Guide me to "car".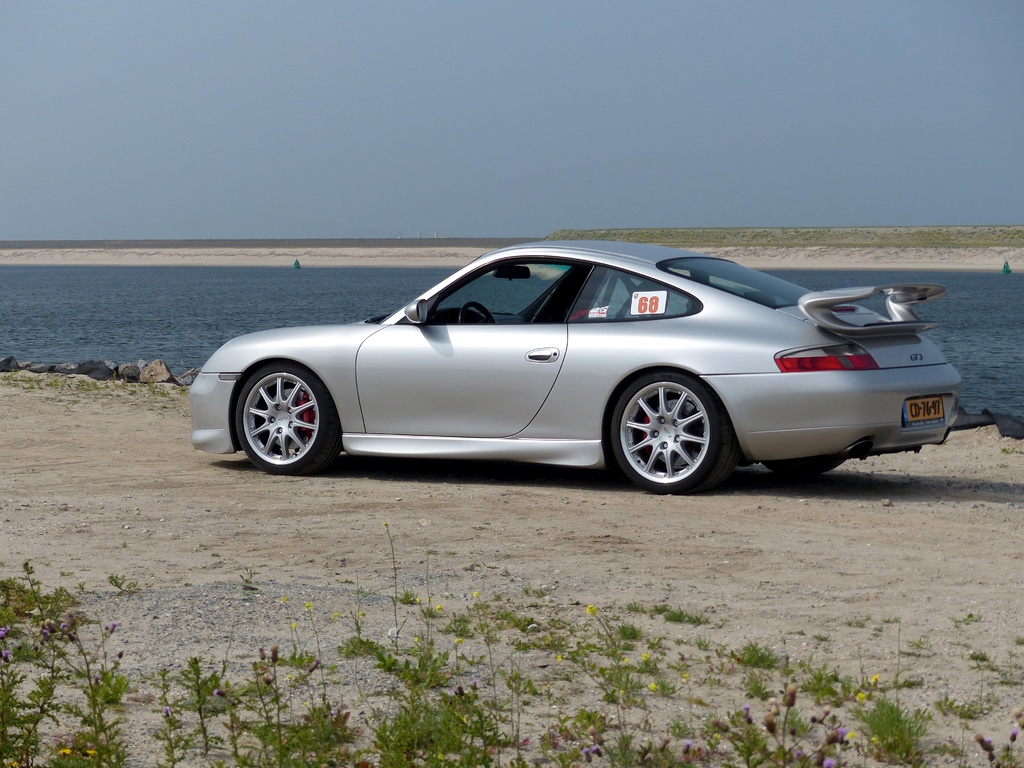
Guidance: left=183, top=244, right=963, bottom=498.
